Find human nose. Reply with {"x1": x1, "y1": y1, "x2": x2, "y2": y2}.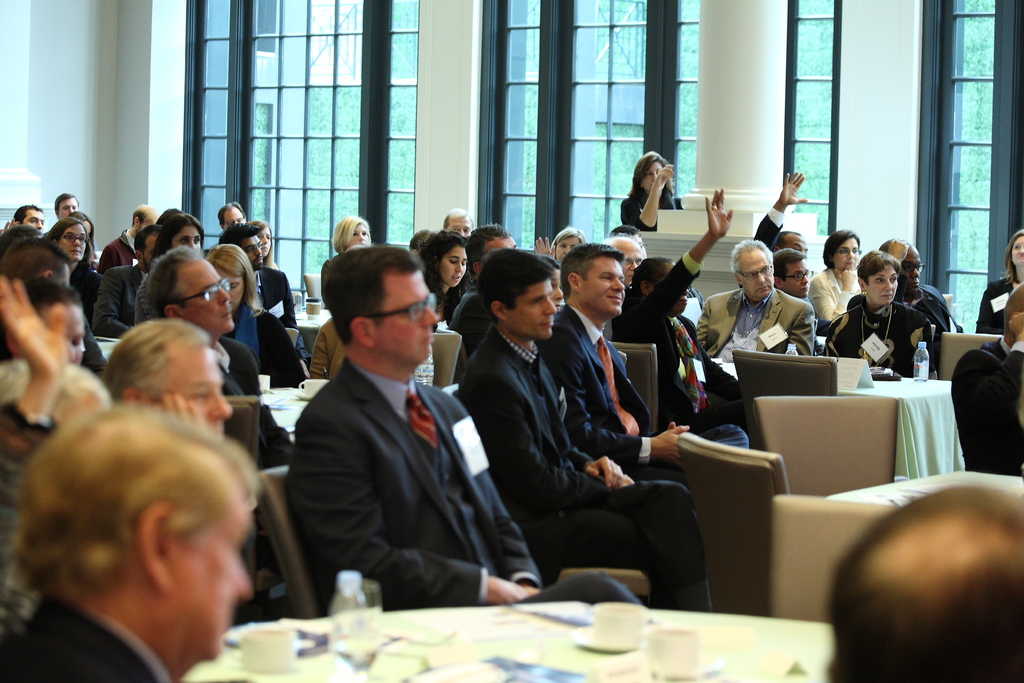
{"x1": 206, "y1": 391, "x2": 231, "y2": 416}.
